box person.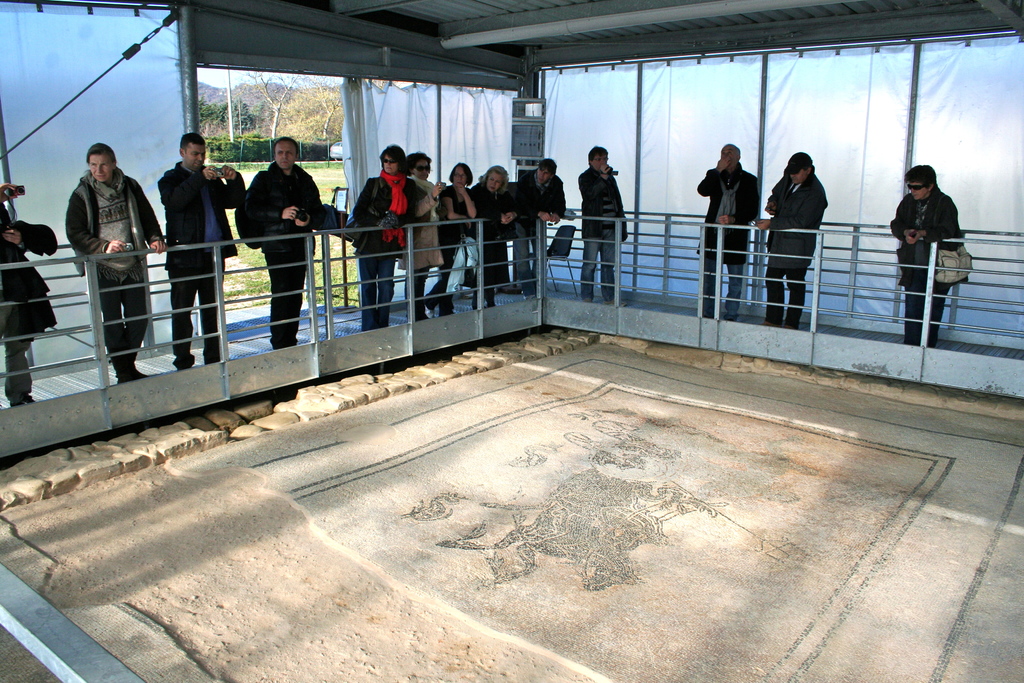
Rect(577, 149, 630, 304).
